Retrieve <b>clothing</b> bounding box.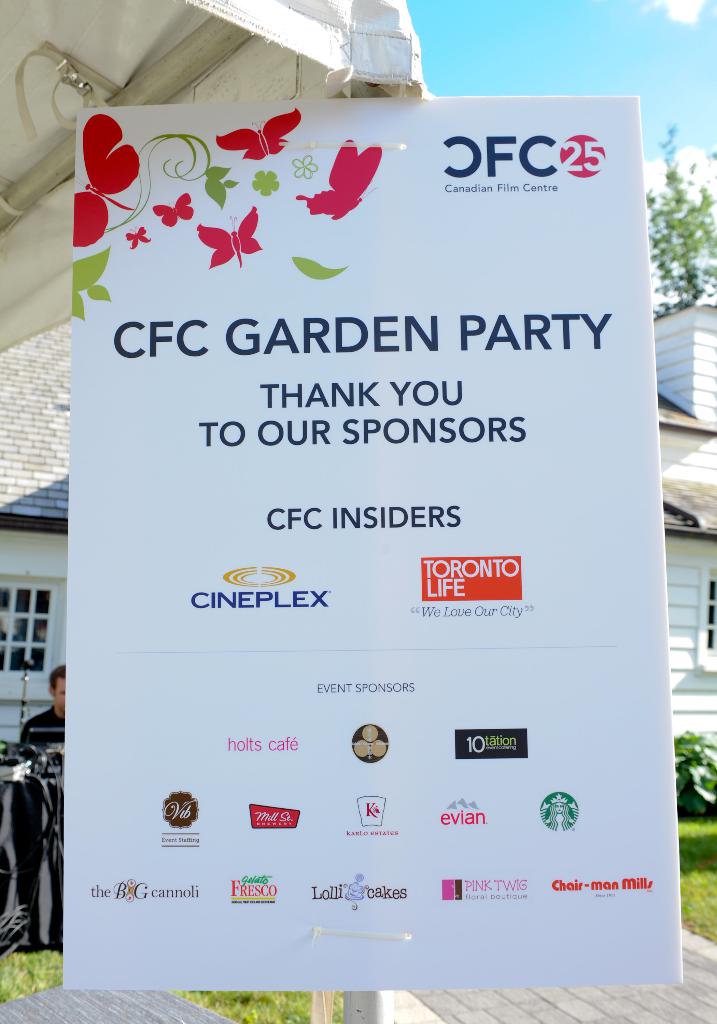
Bounding box: locate(19, 703, 65, 749).
